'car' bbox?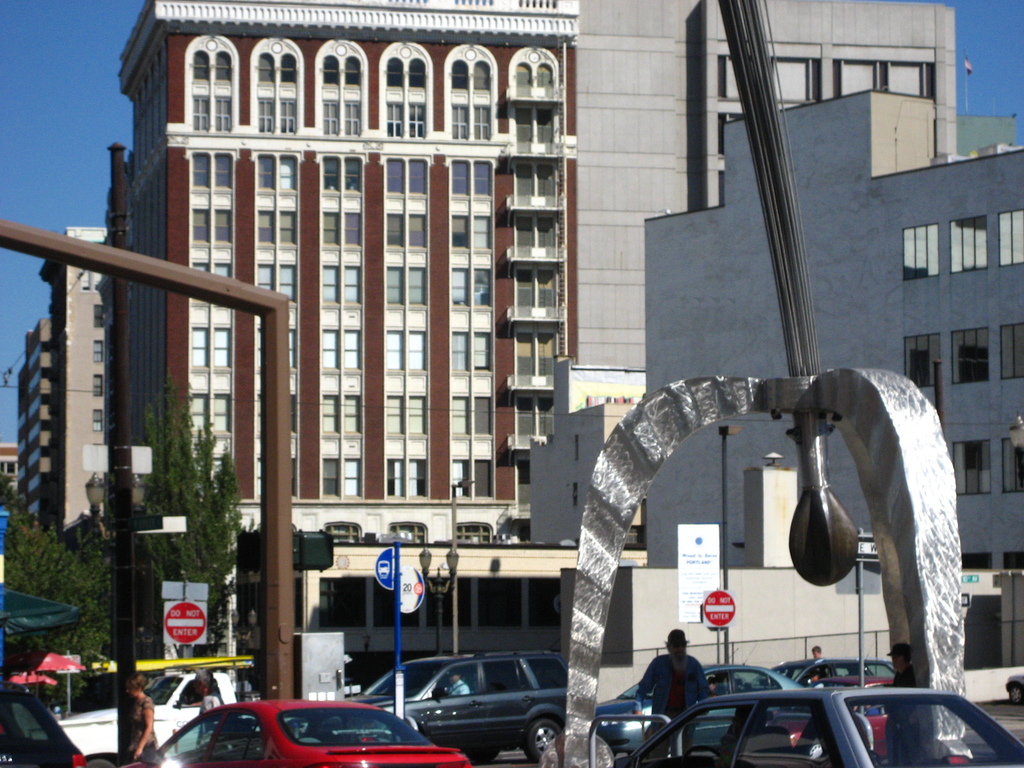
{"x1": 592, "y1": 663, "x2": 817, "y2": 748}
